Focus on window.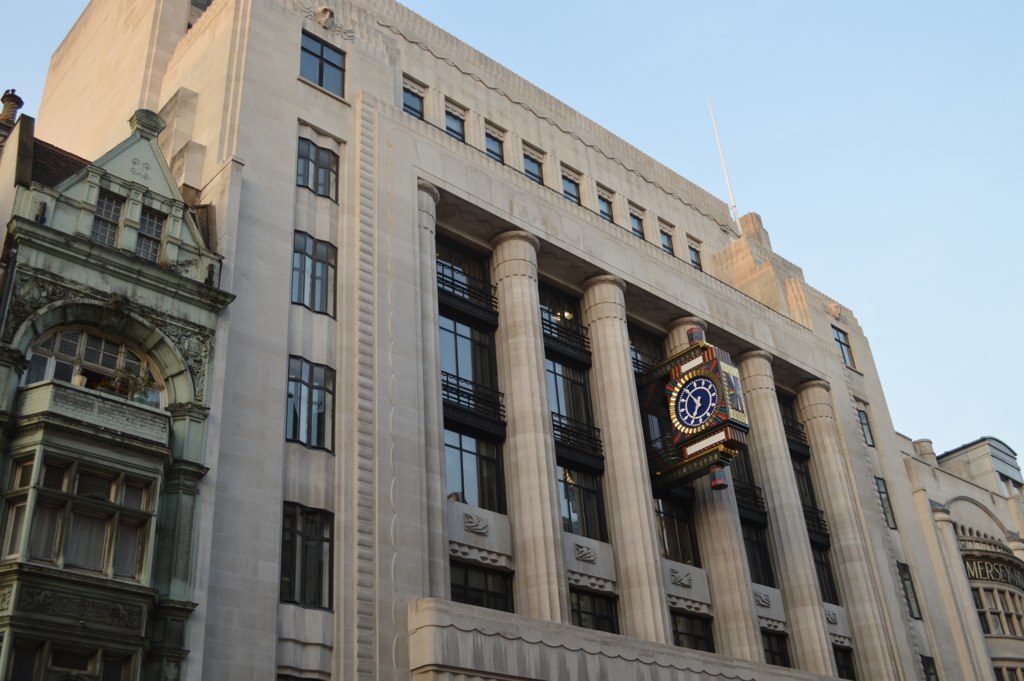
Focused at (437,211,514,613).
